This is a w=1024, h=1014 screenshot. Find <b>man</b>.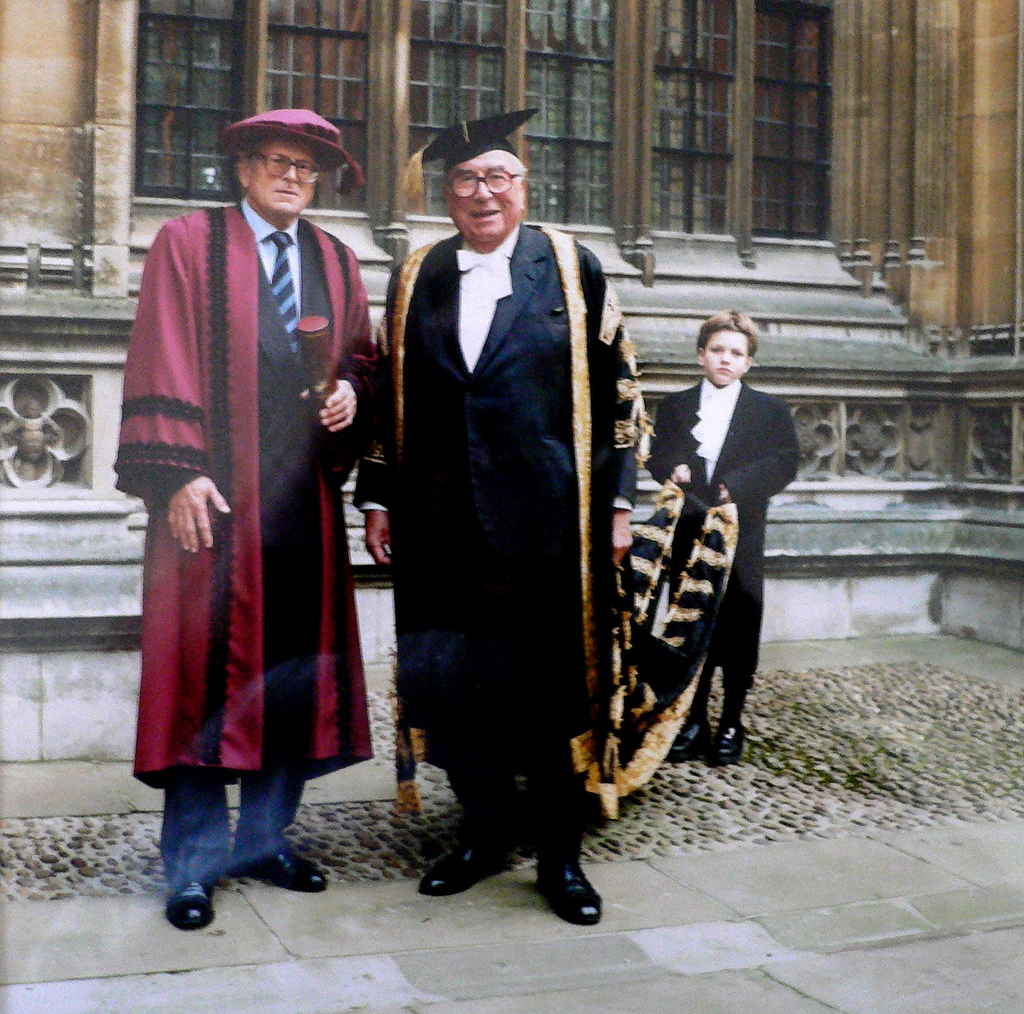
Bounding box: box(646, 309, 799, 769).
